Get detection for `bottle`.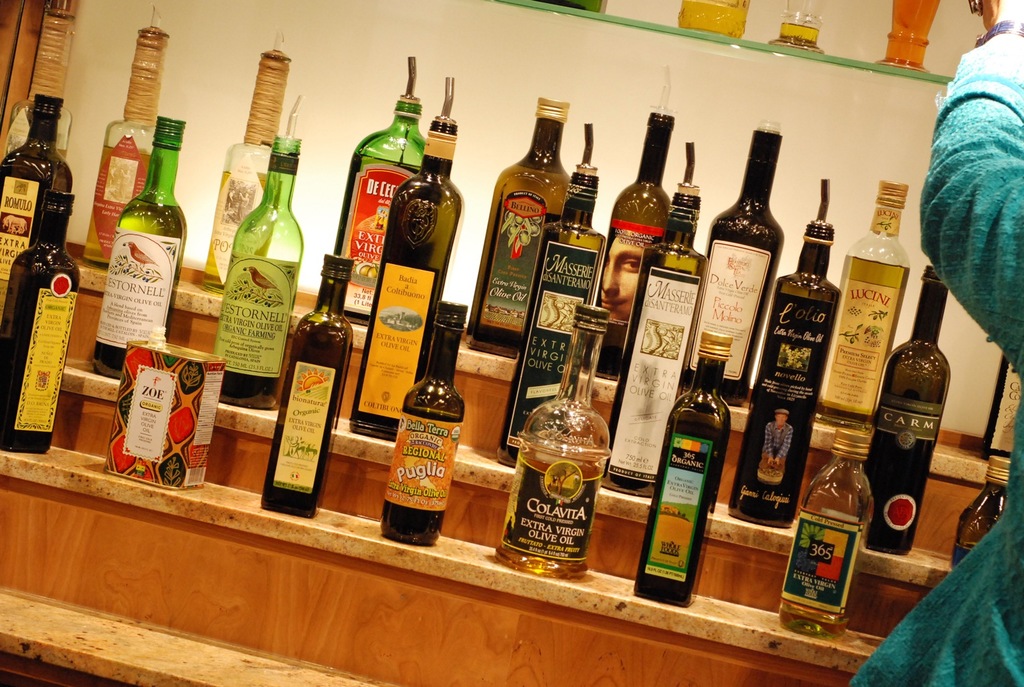
Detection: (x1=687, y1=116, x2=785, y2=410).
